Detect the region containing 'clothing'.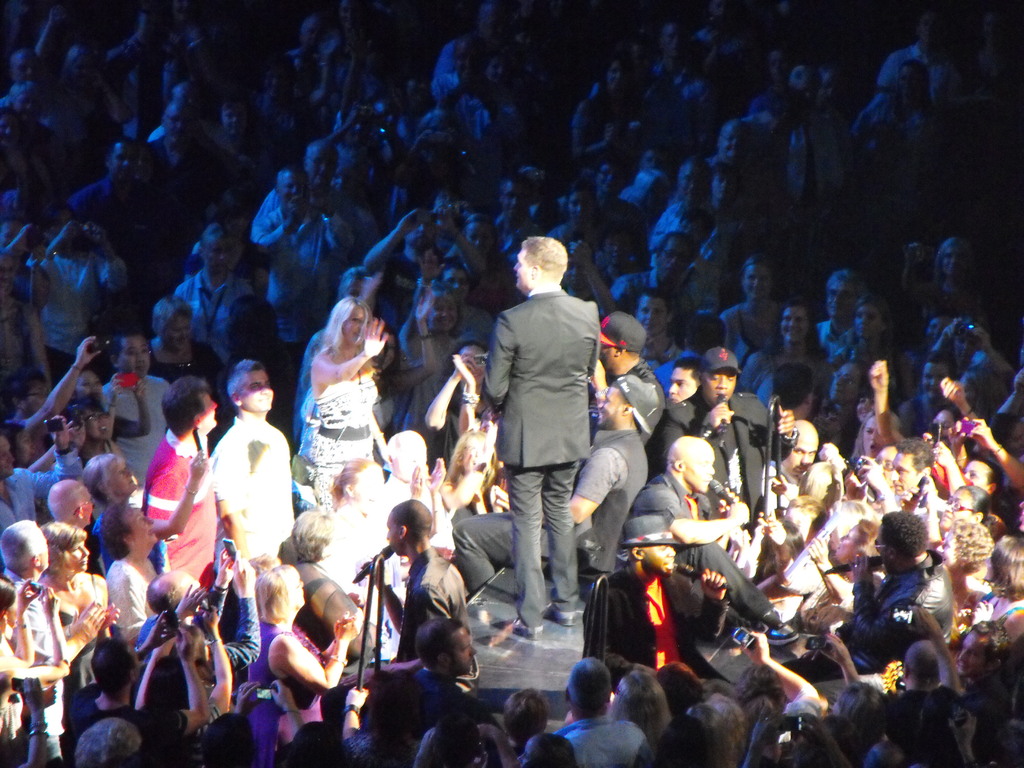
bbox=(442, 424, 650, 594).
